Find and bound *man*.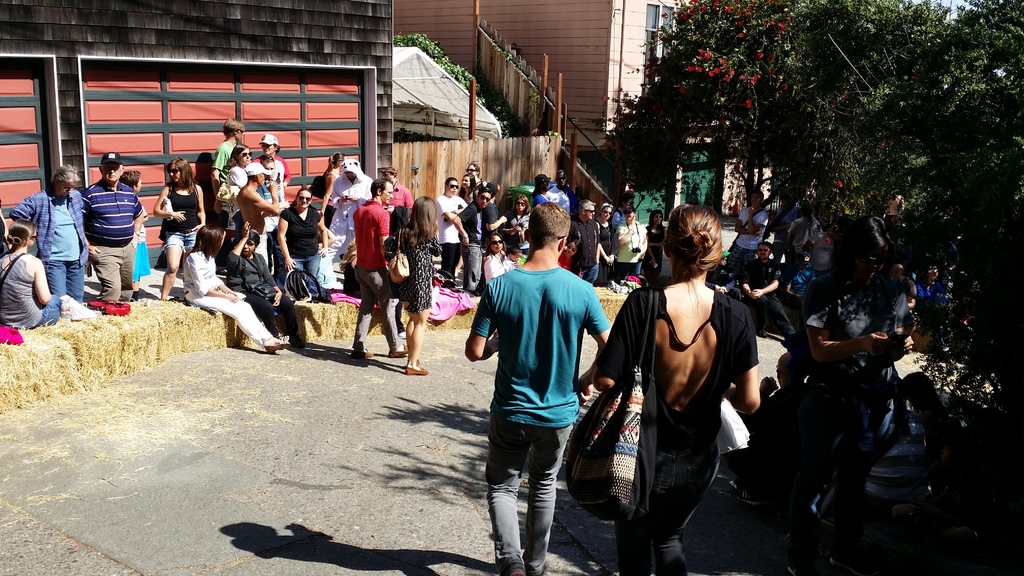
Bound: bbox=(353, 178, 408, 359).
